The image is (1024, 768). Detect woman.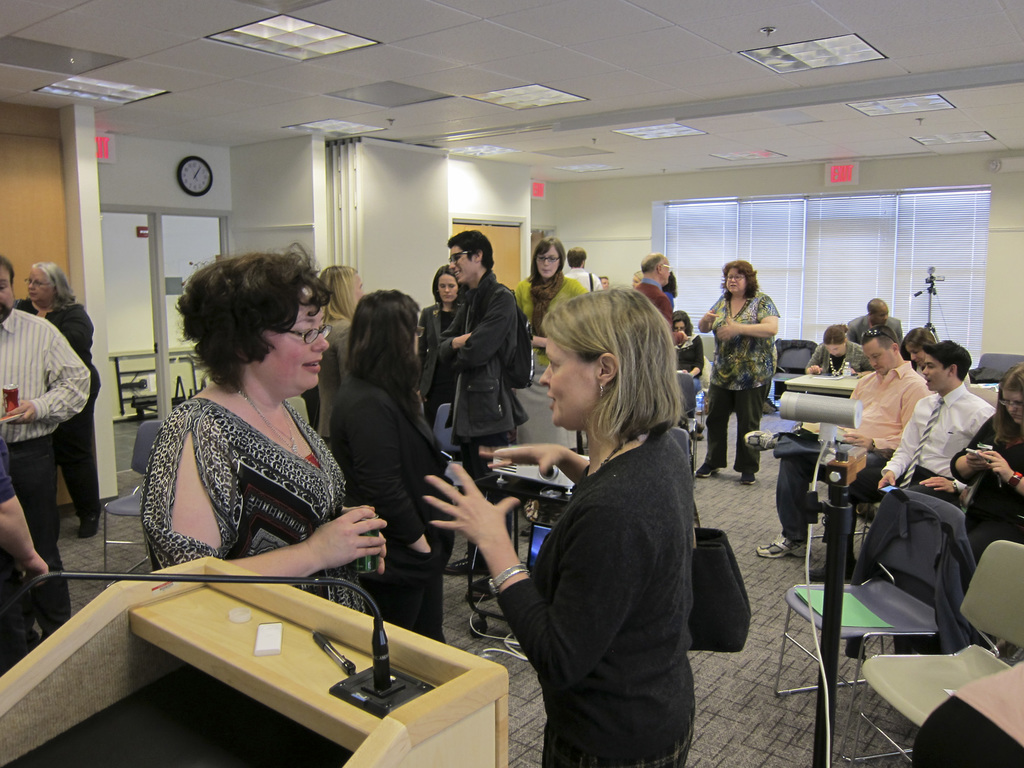
Detection: x1=790 y1=321 x2=863 y2=389.
